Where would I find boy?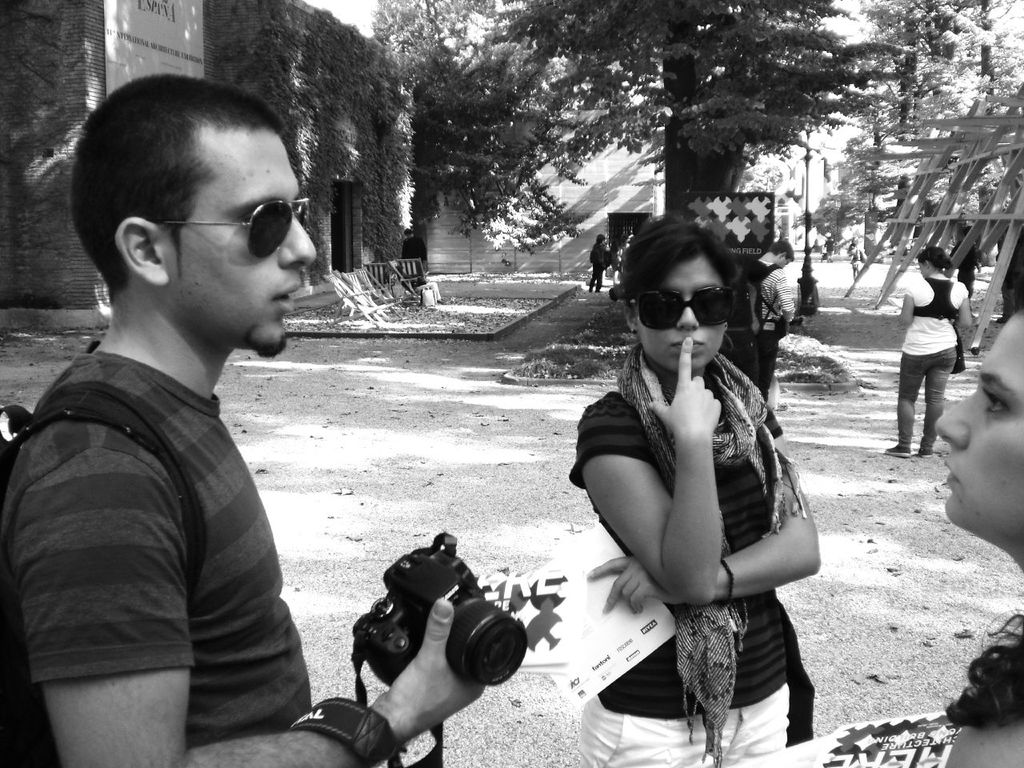
At box(13, 74, 348, 767).
